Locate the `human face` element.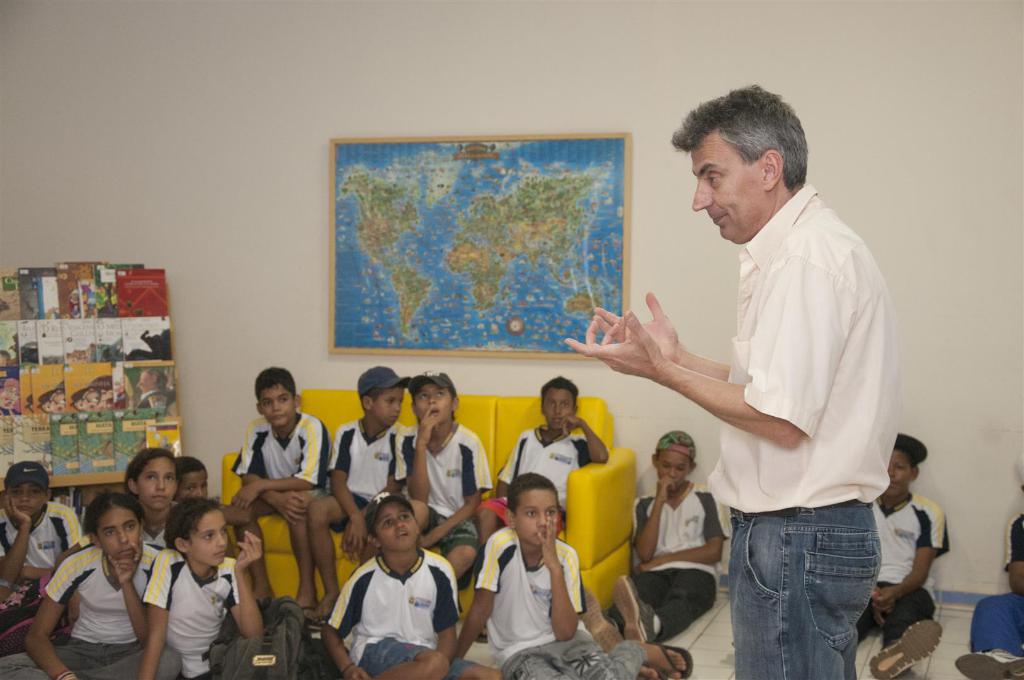
Element bbox: 543 387 573 429.
